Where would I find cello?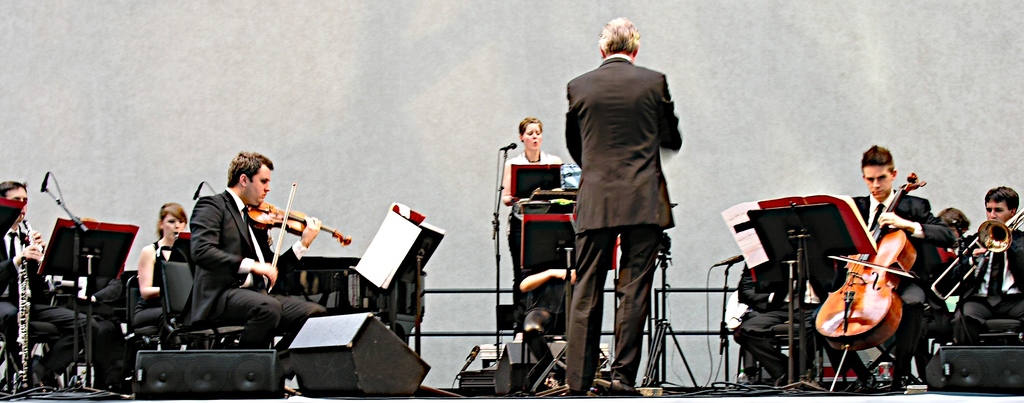
At {"left": 243, "top": 178, "right": 350, "bottom": 285}.
